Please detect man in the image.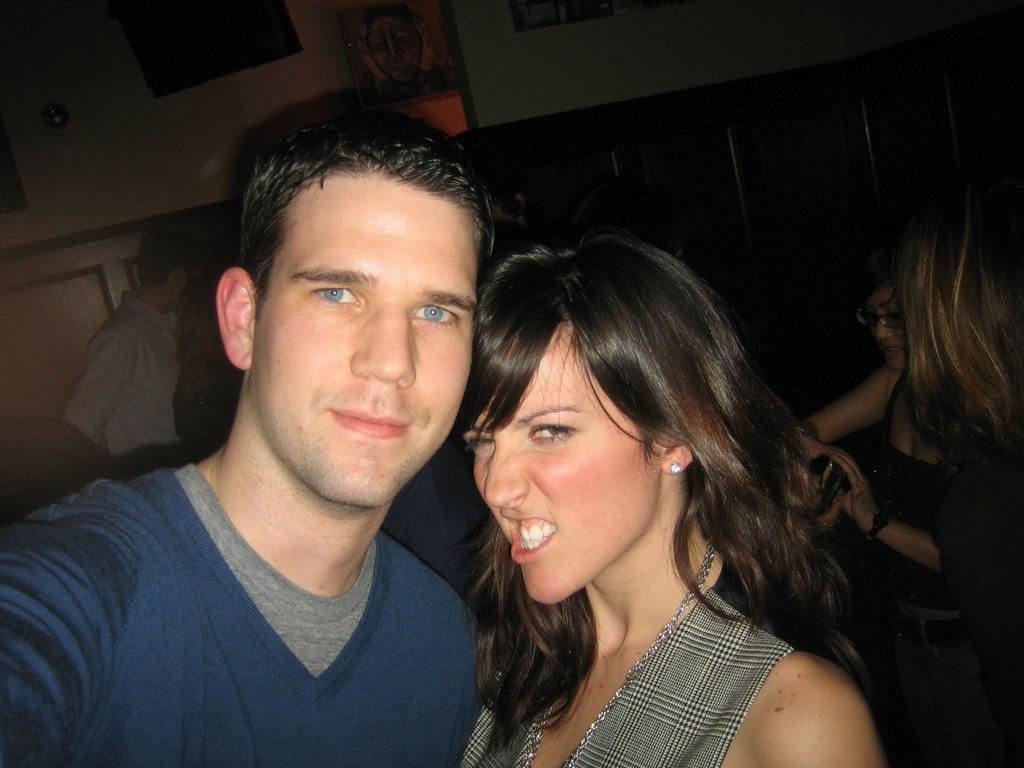
bbox(17, 105, 575, 767).
